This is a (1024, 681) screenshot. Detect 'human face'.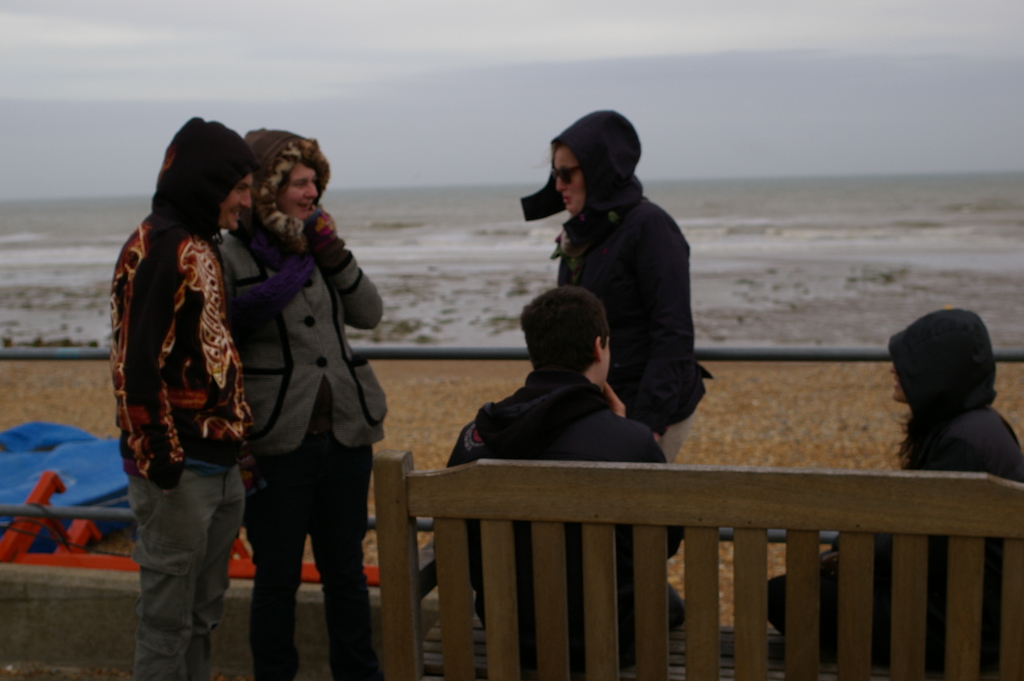
[x1=279, y1=161, x2=315, y2=217].
